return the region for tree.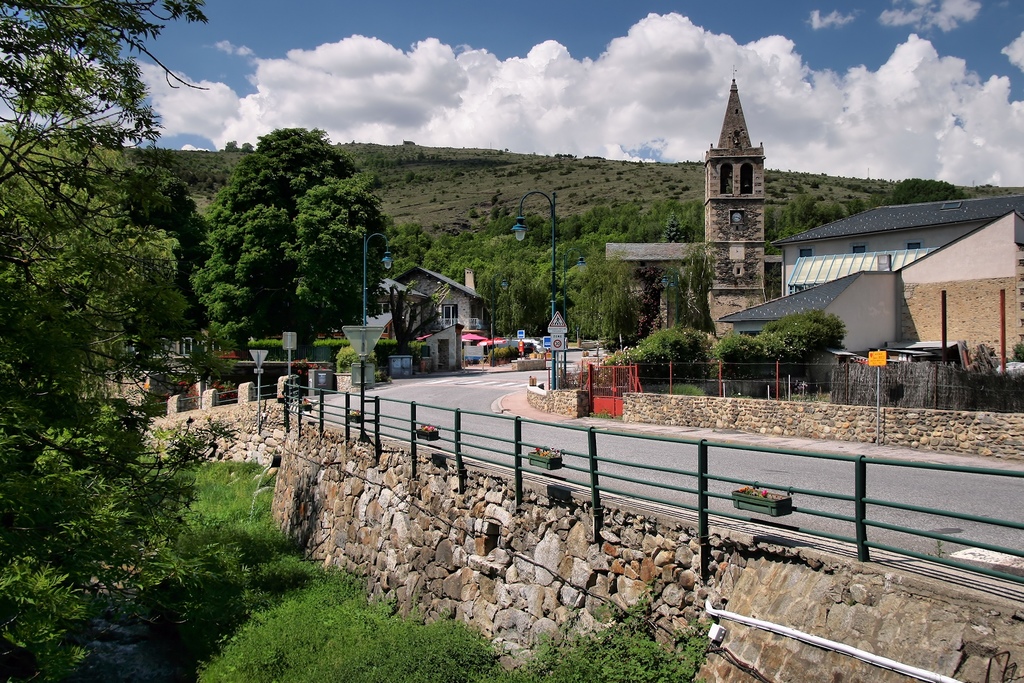
BBox(186, 131, 401, 373).
